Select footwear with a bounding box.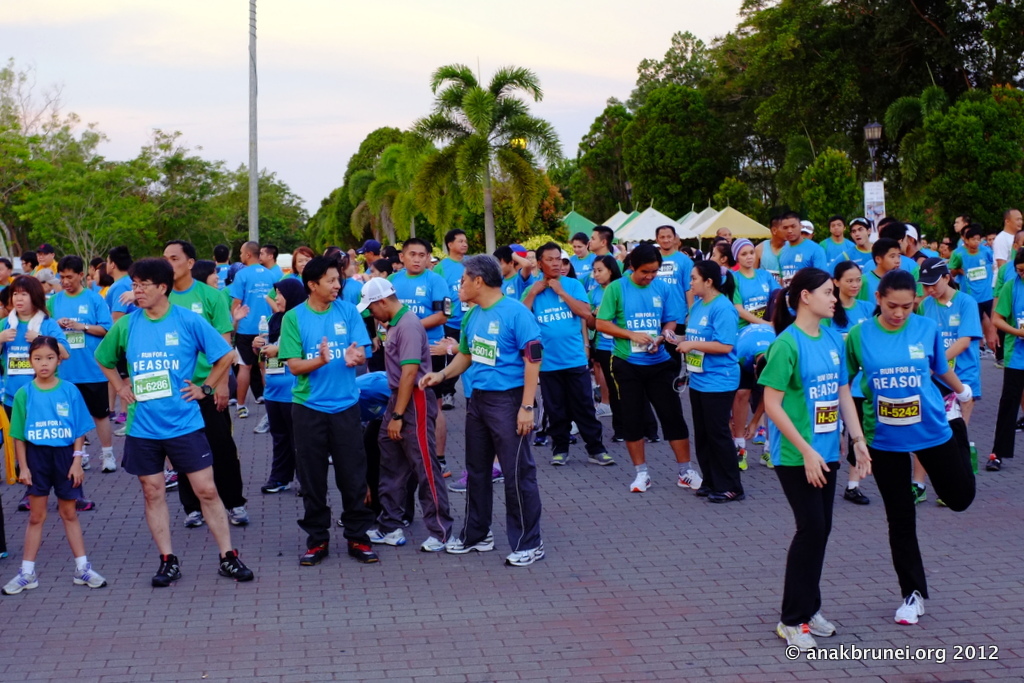
BBox(75, 495, 99, 513).
